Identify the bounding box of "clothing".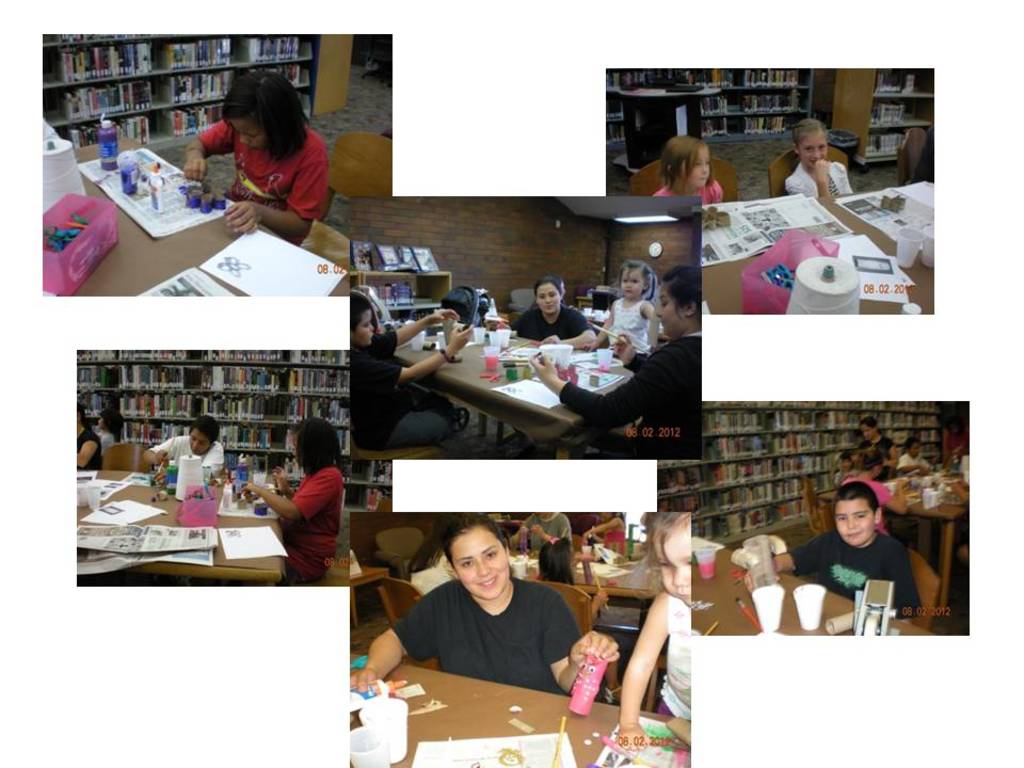
<bbox>521, 516, 570, 551</bbox>.
